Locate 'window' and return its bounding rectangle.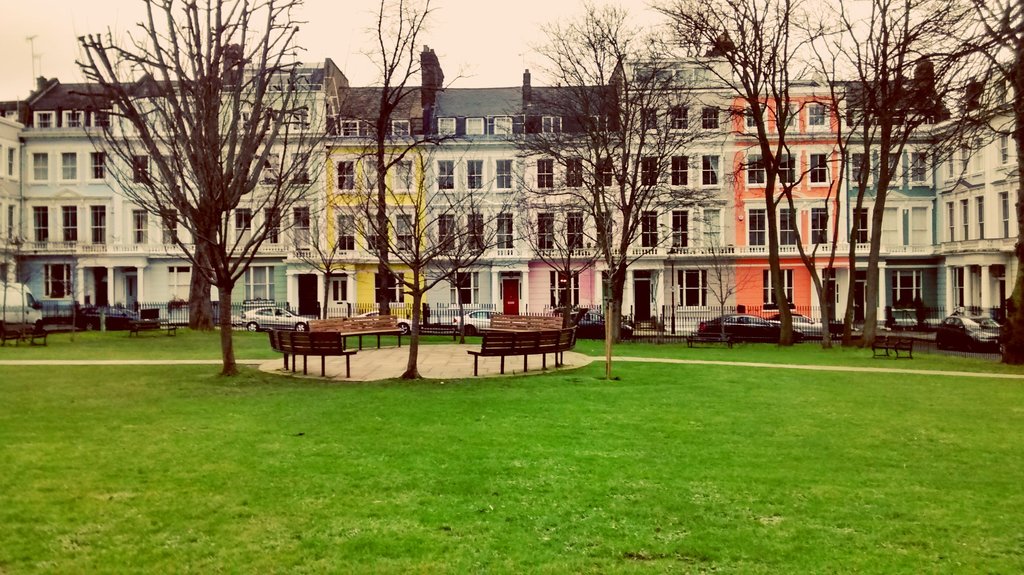
<bbox>495, 118, 511, 133</bbox>.
